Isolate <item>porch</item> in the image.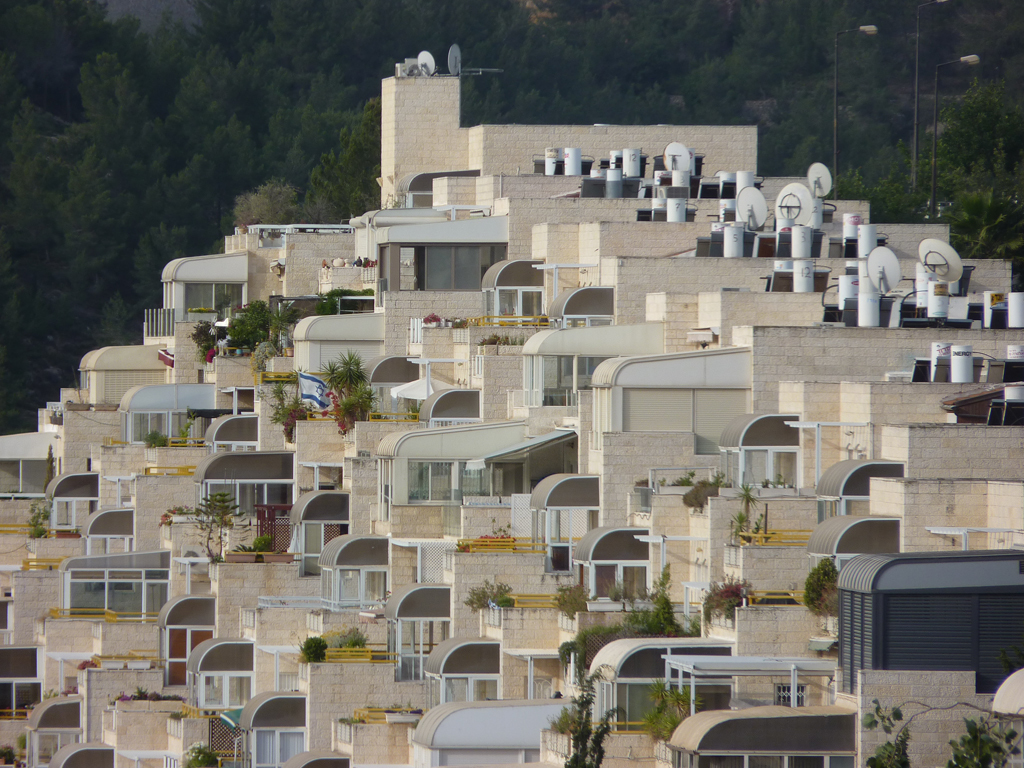
Isolated region: 519,461,585,540.
